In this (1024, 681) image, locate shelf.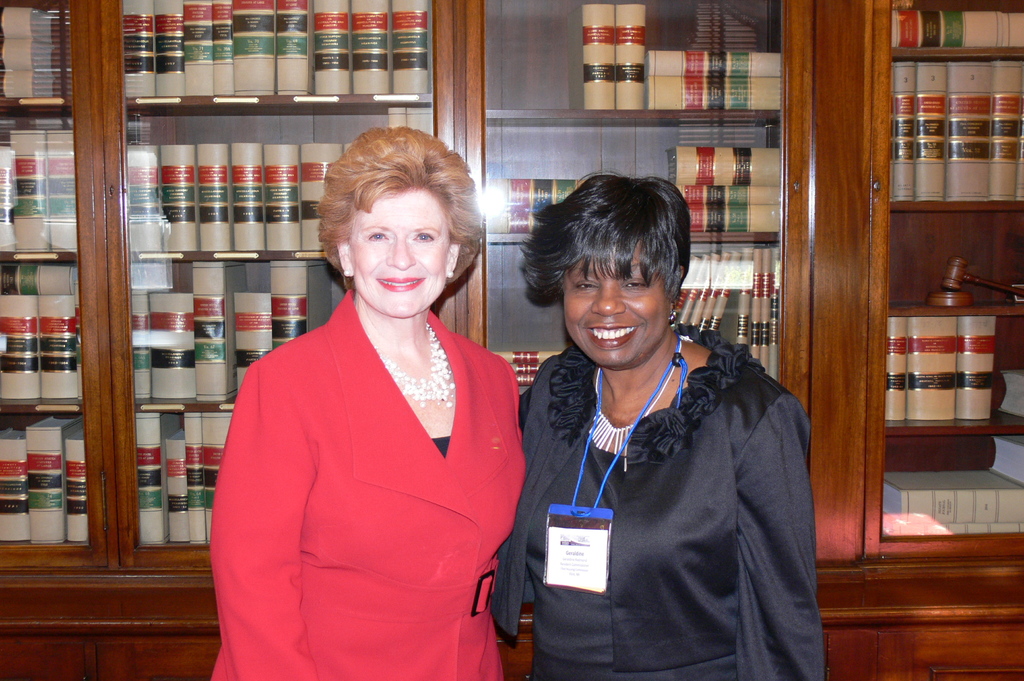
Bounding box: (110, 0, 422, 103).
